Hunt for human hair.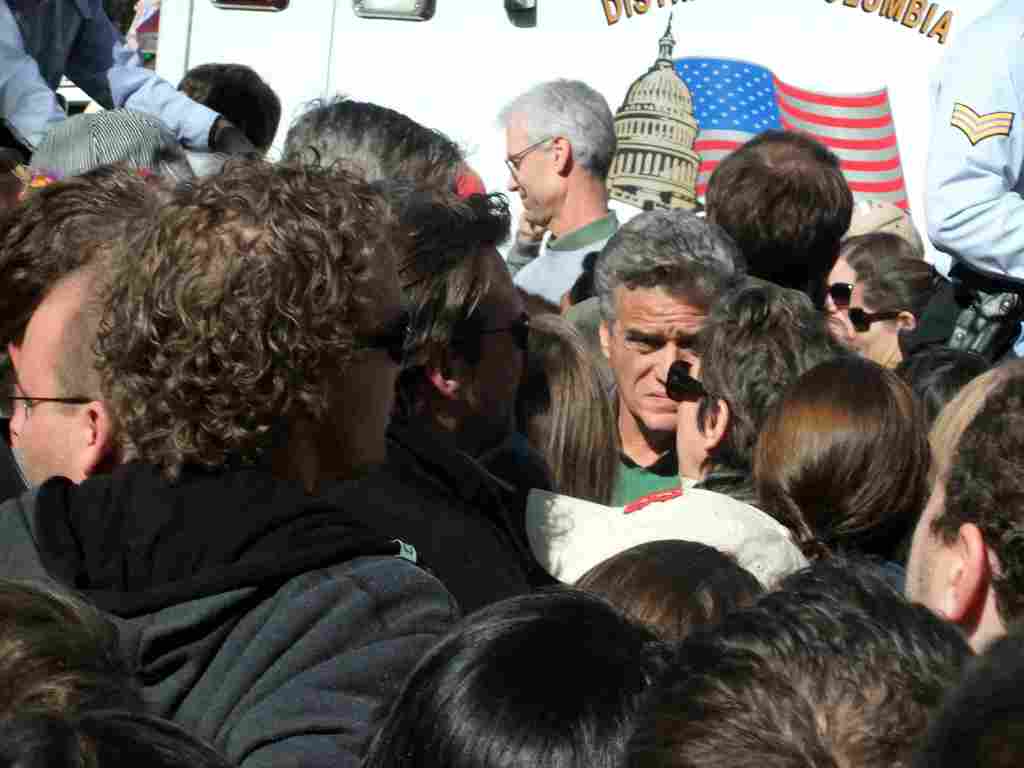
Hunted down at 0,701,241,767.
